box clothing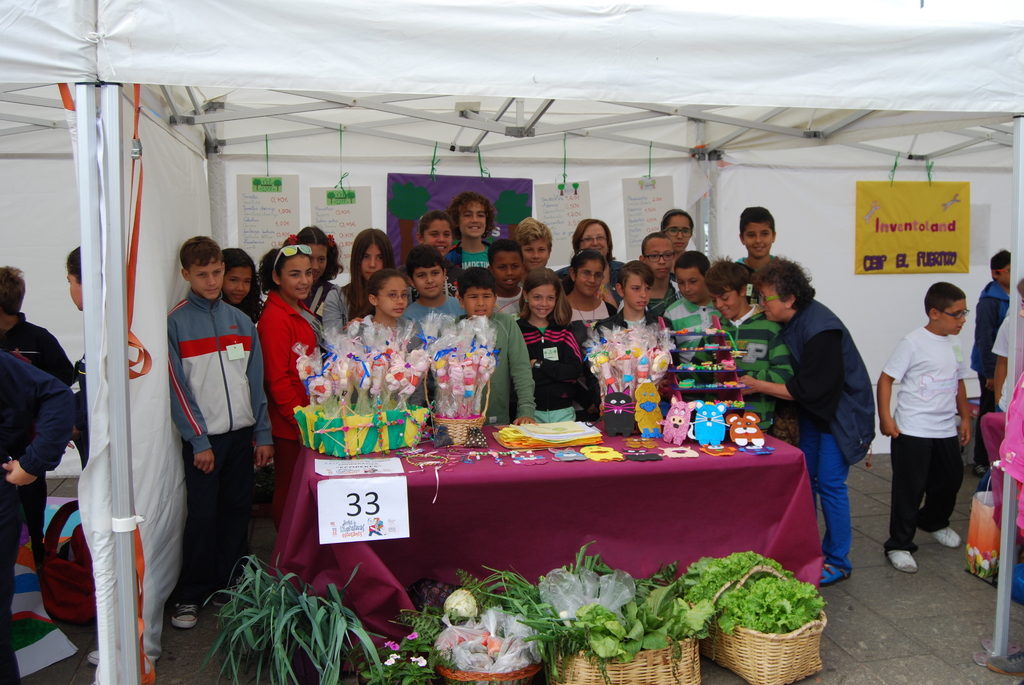
<box>985,304,1023,412</box>
